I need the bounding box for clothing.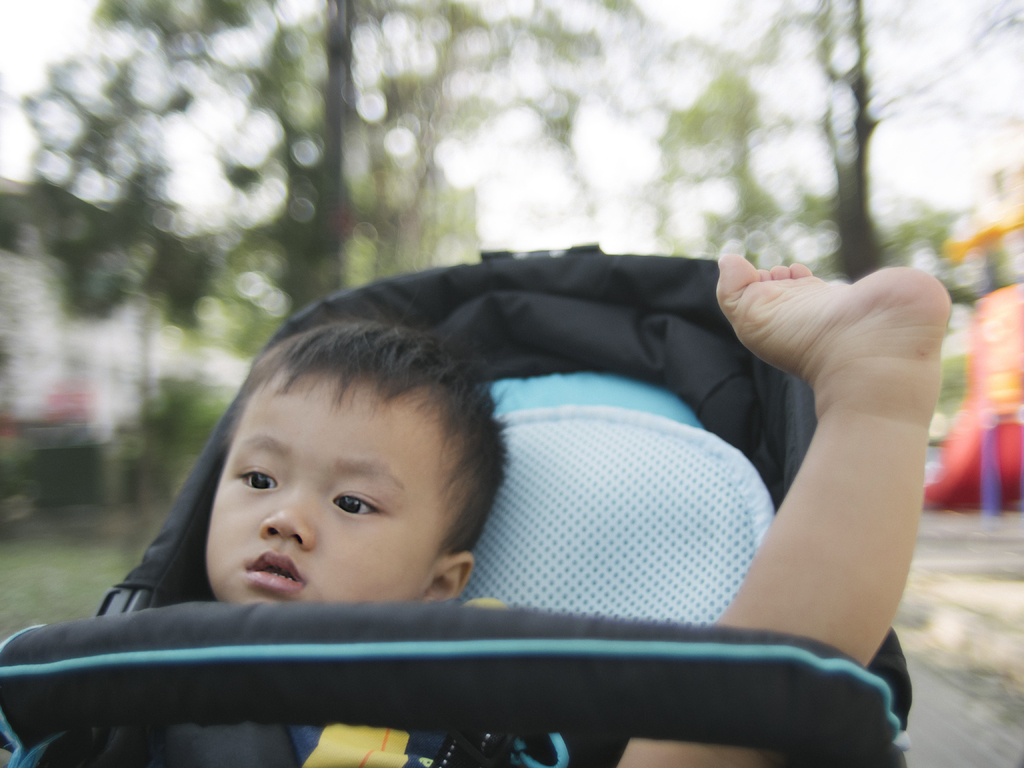
Here it is: Rect(268, 589, 630, 767).
